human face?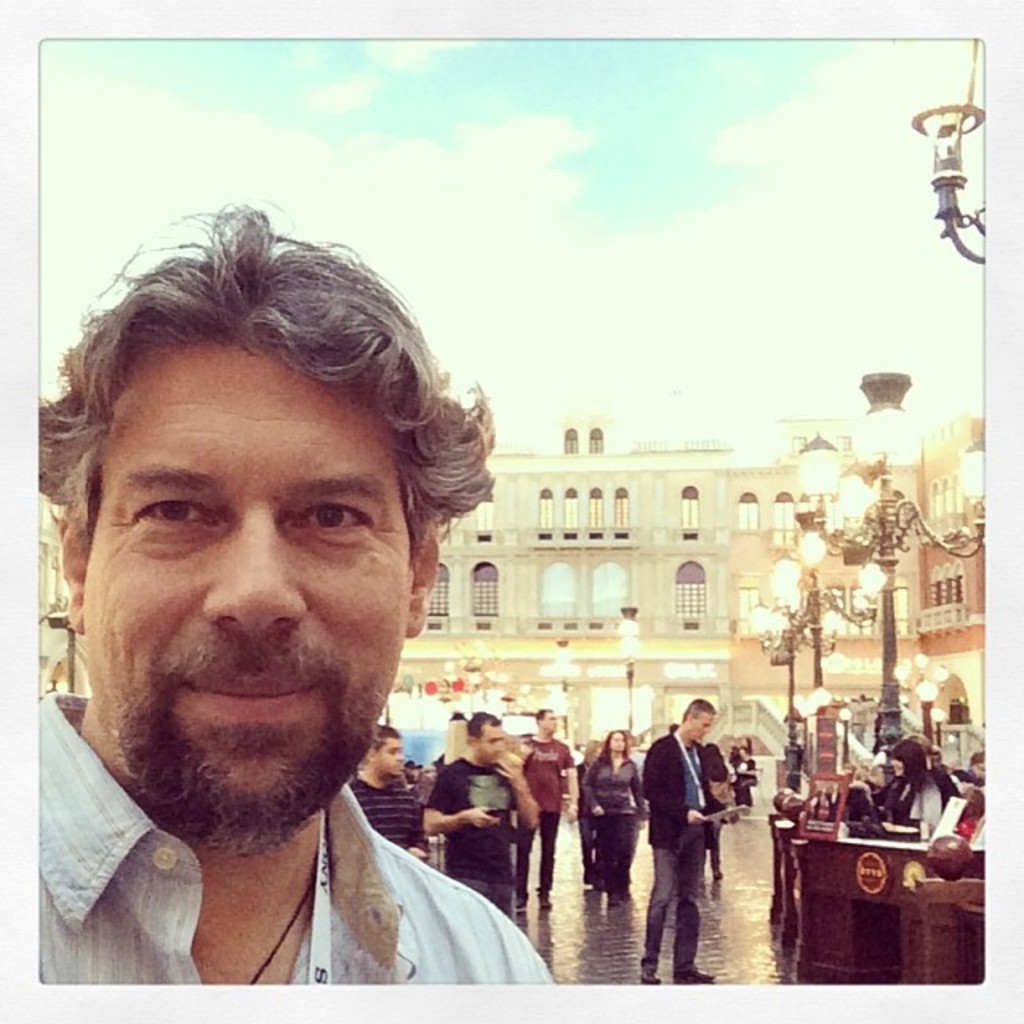
bbox(378, 731, 406, 774)
